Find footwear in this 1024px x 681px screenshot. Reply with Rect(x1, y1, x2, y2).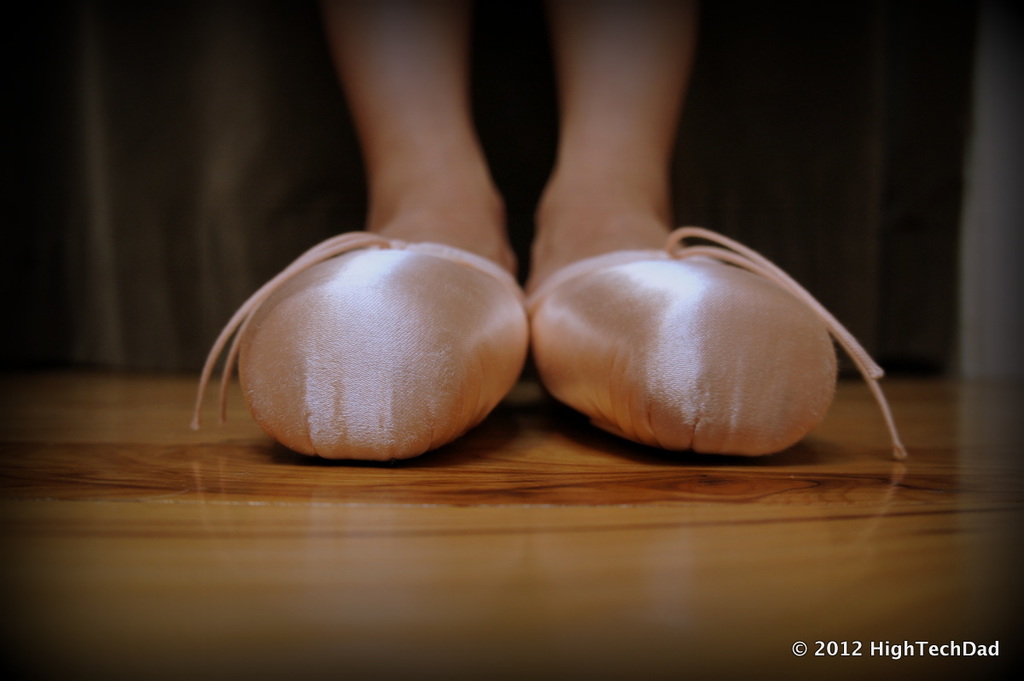
Rect(521, 225, 909, 462).
